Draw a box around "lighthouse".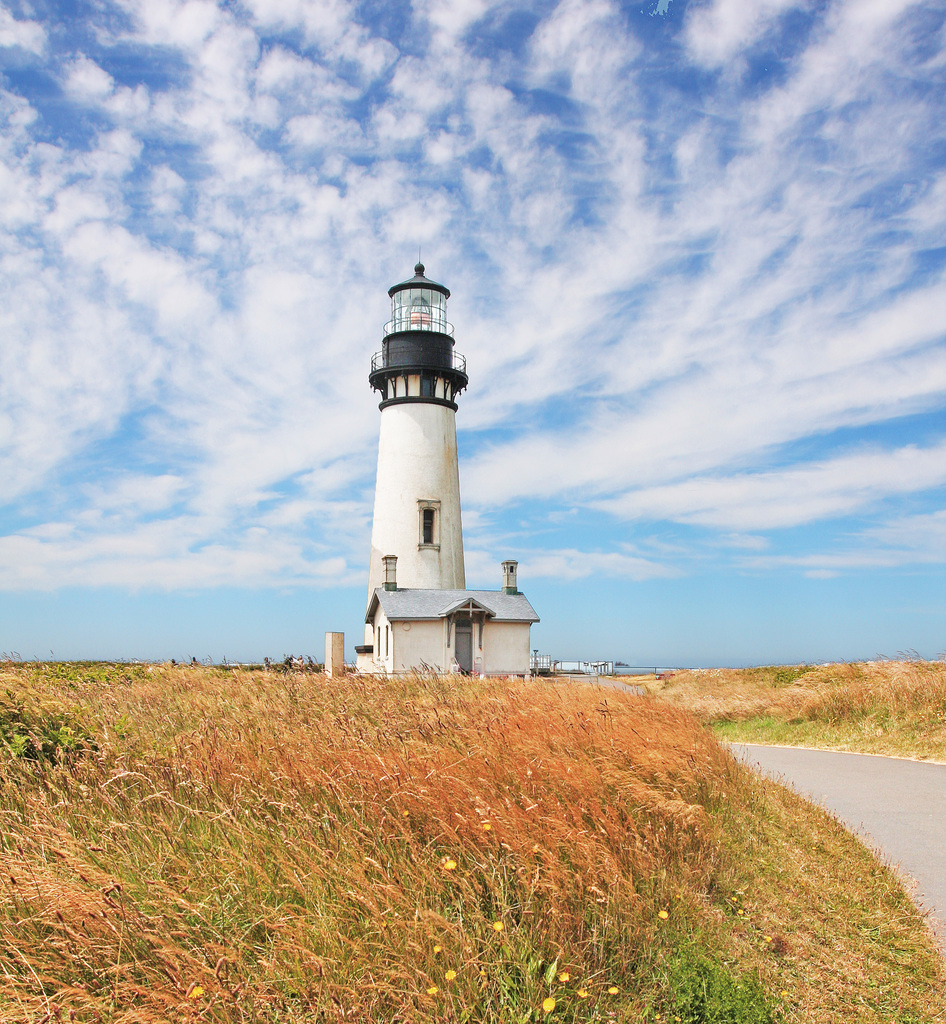
pyautogui.locateOnScreen(353, 238, 469, 669).
